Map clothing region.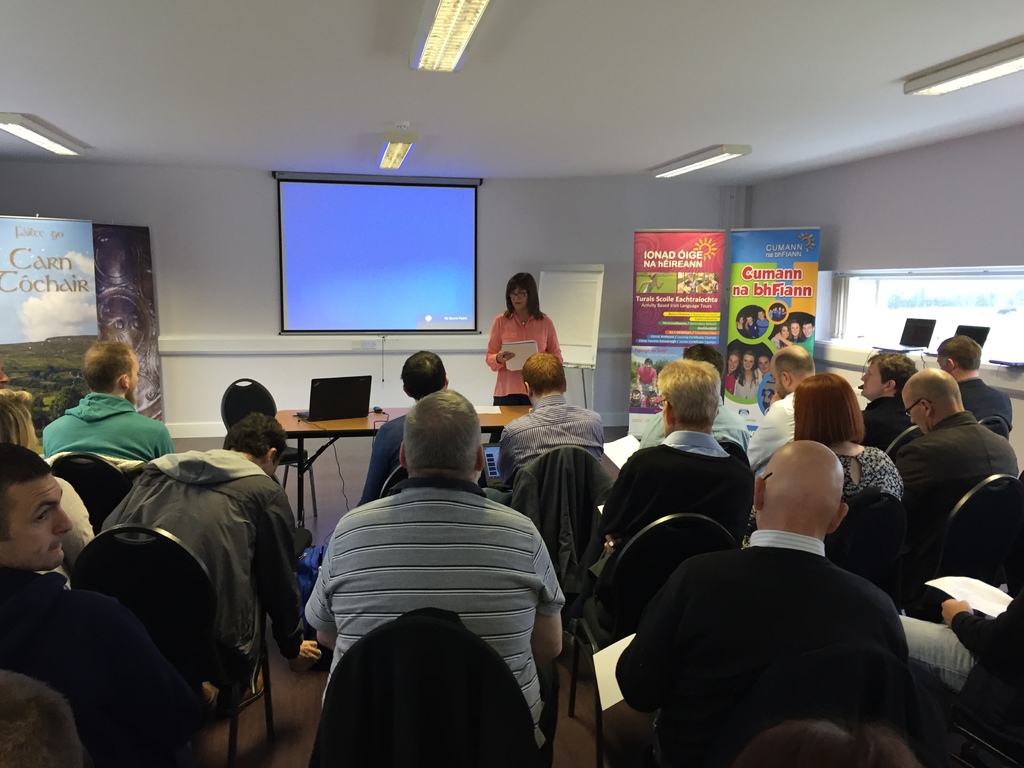
Mapped to BBox(56, 476, 109, 573).
